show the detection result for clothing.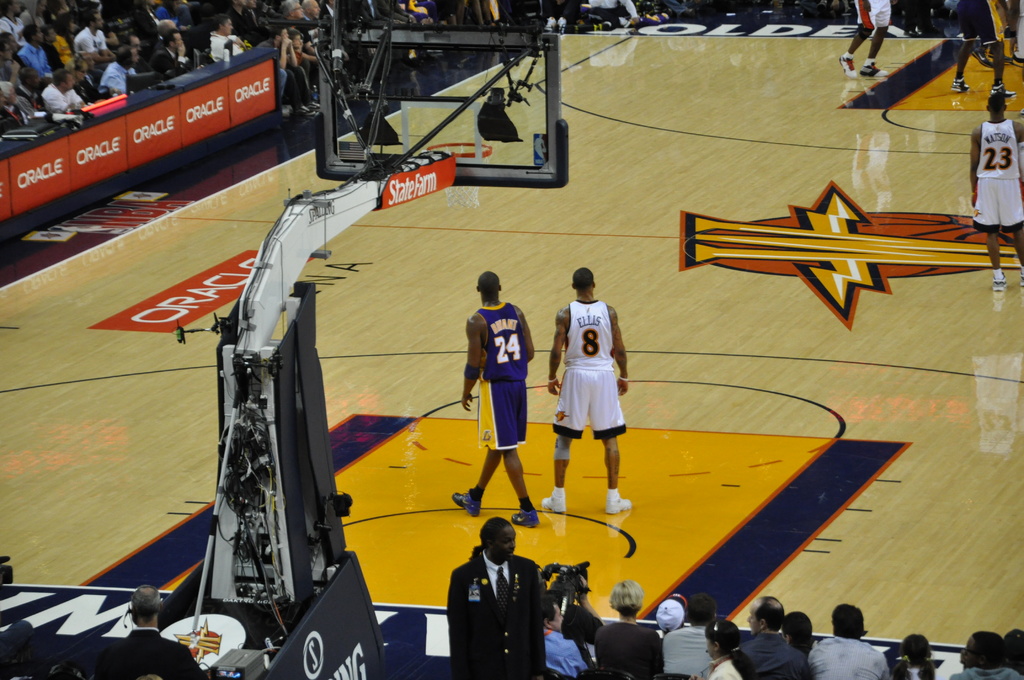
rect(970, 117, 1023, 231).
